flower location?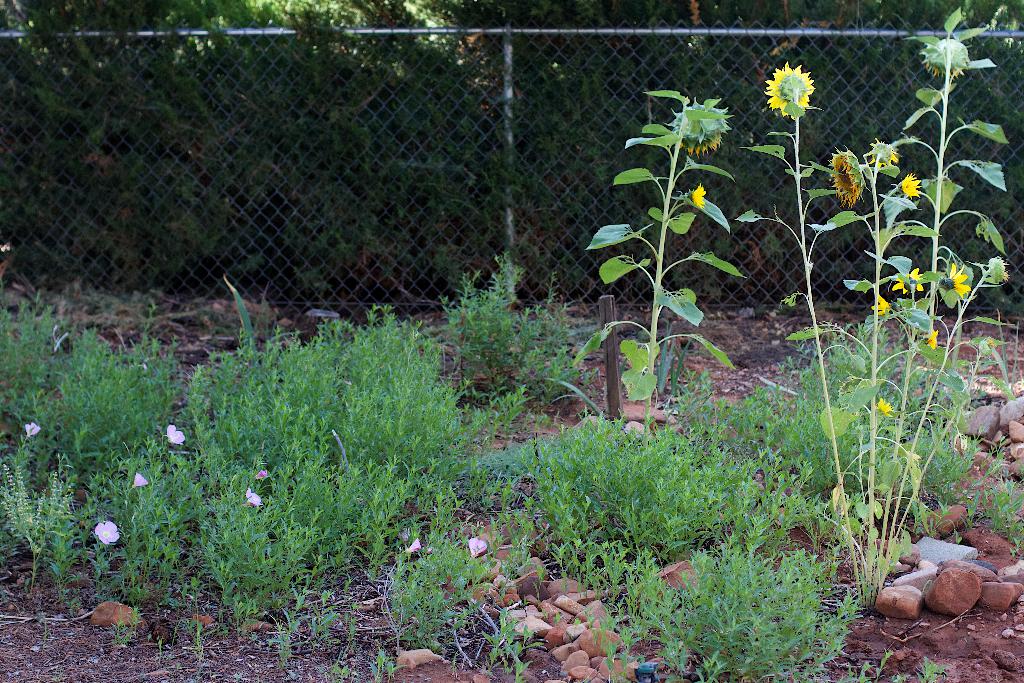
[x1=865, y1=136, x2=894, y2=171]
